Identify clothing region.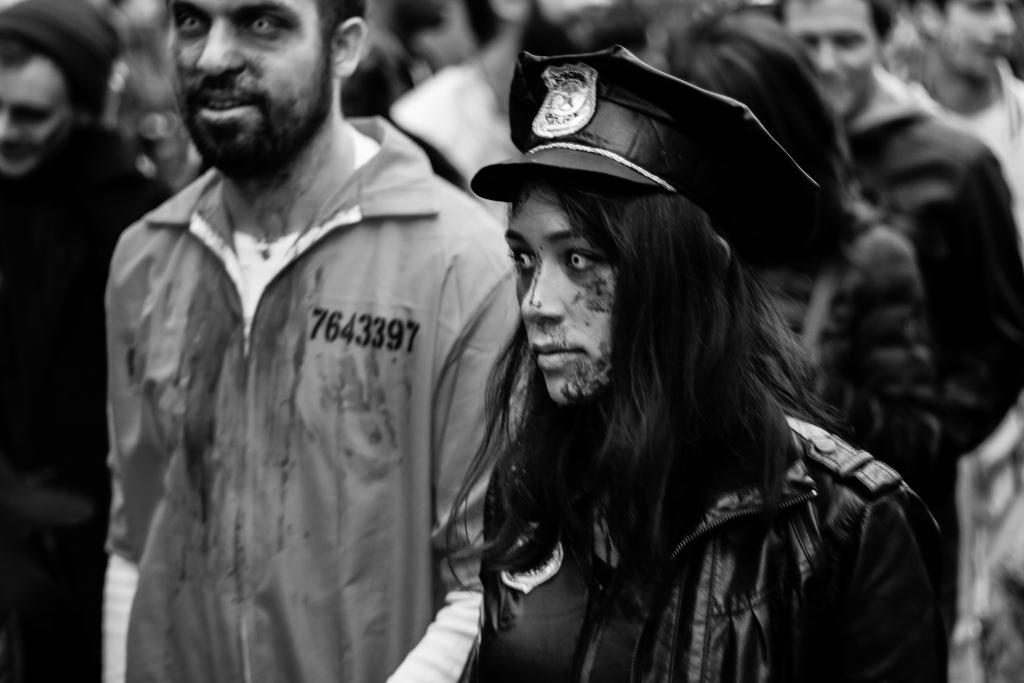
Region: select_region(0, 129, 175, 682).
